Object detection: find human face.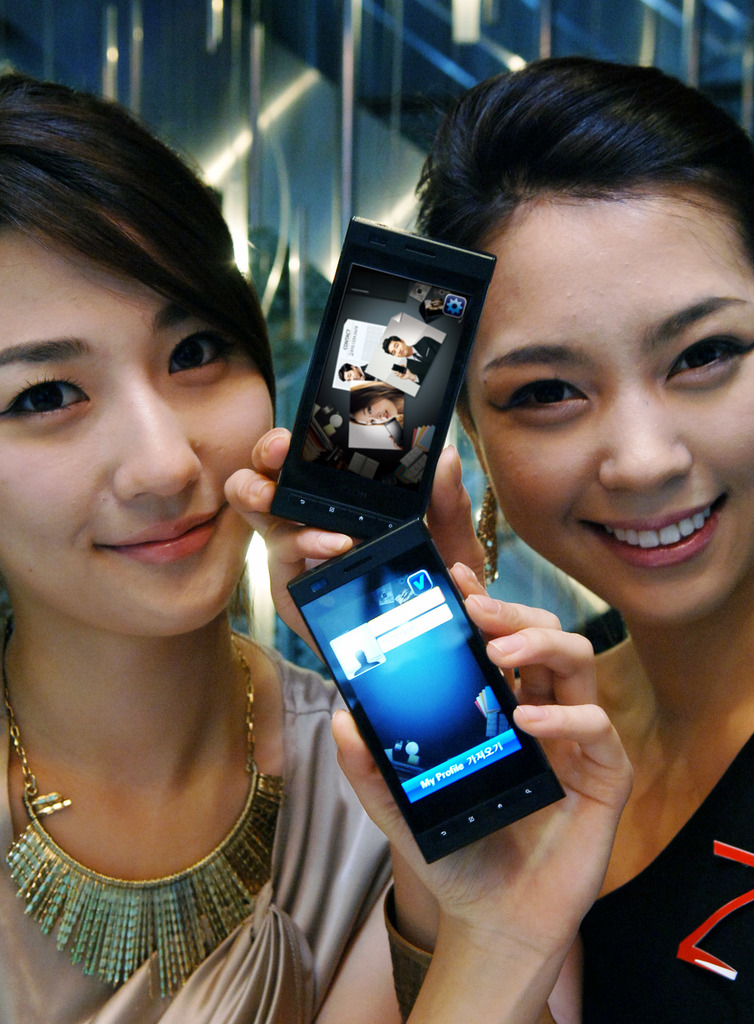
(left=387, top=342, right=410, bottom=354).
